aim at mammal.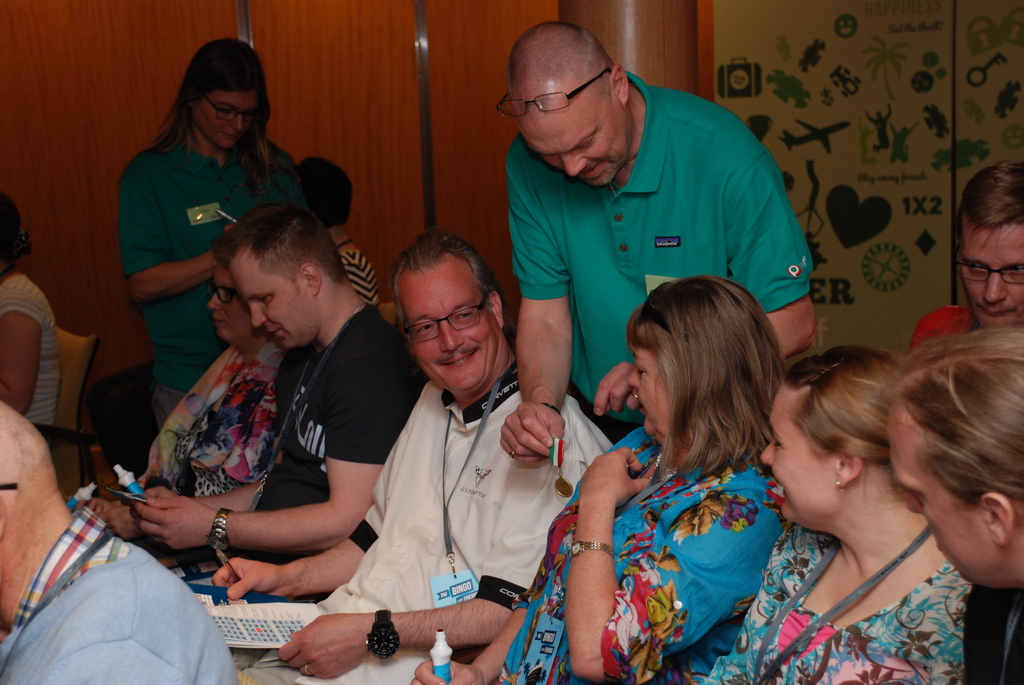
Aimed at pyautogui.locateOnScreen(90, 208, 294, 544).
